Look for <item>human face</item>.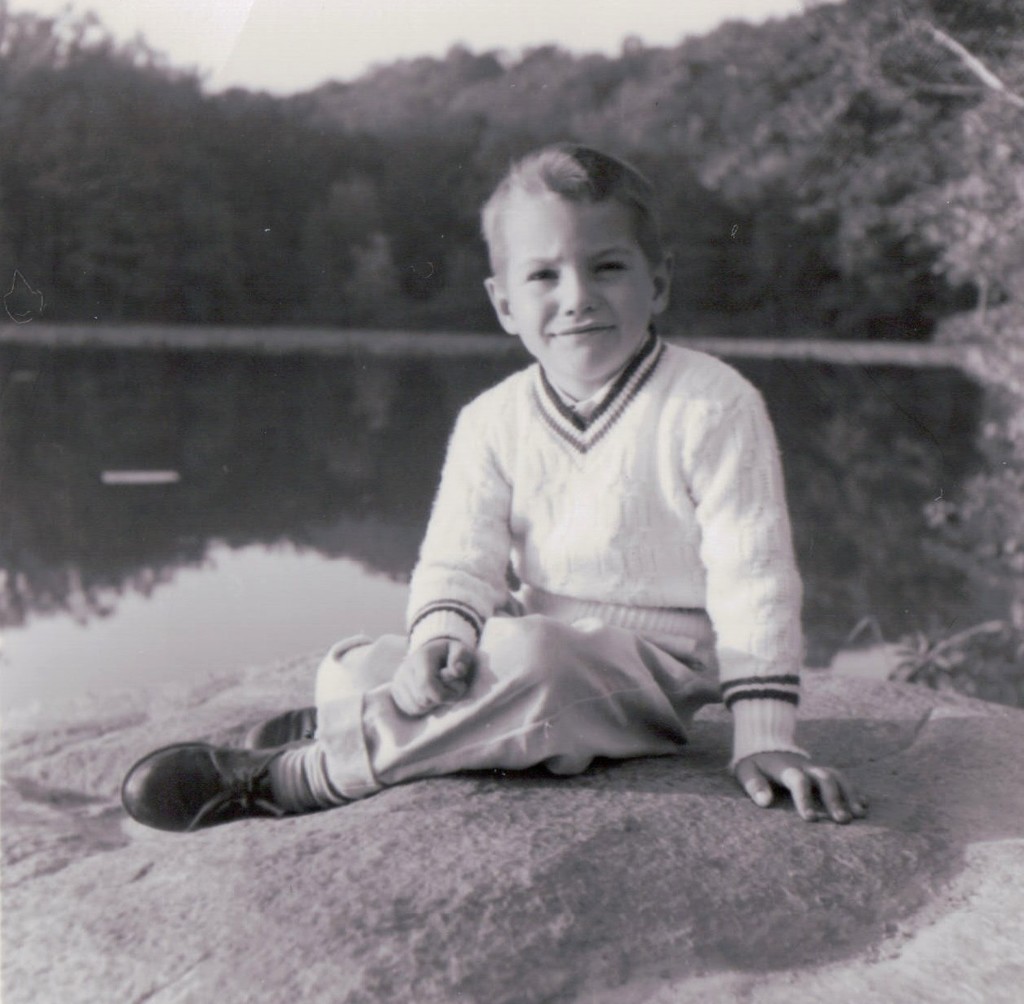
Found: [x1=504, y1=185, x2=649, y2=388].
